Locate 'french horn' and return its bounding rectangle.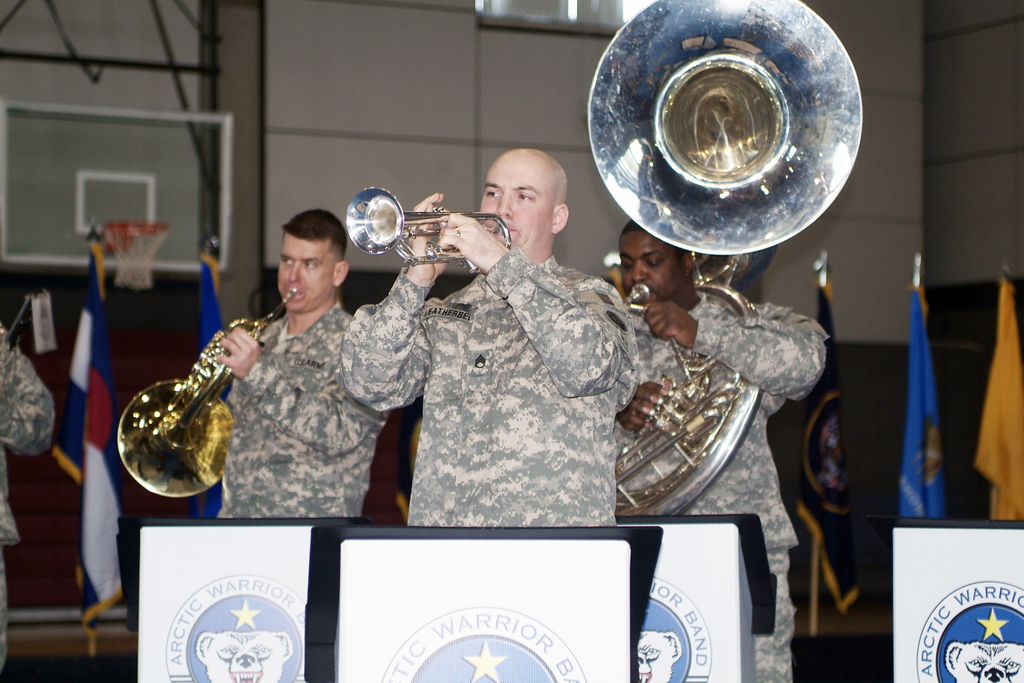
[left=340, top=188, right=518, bottom=273].
